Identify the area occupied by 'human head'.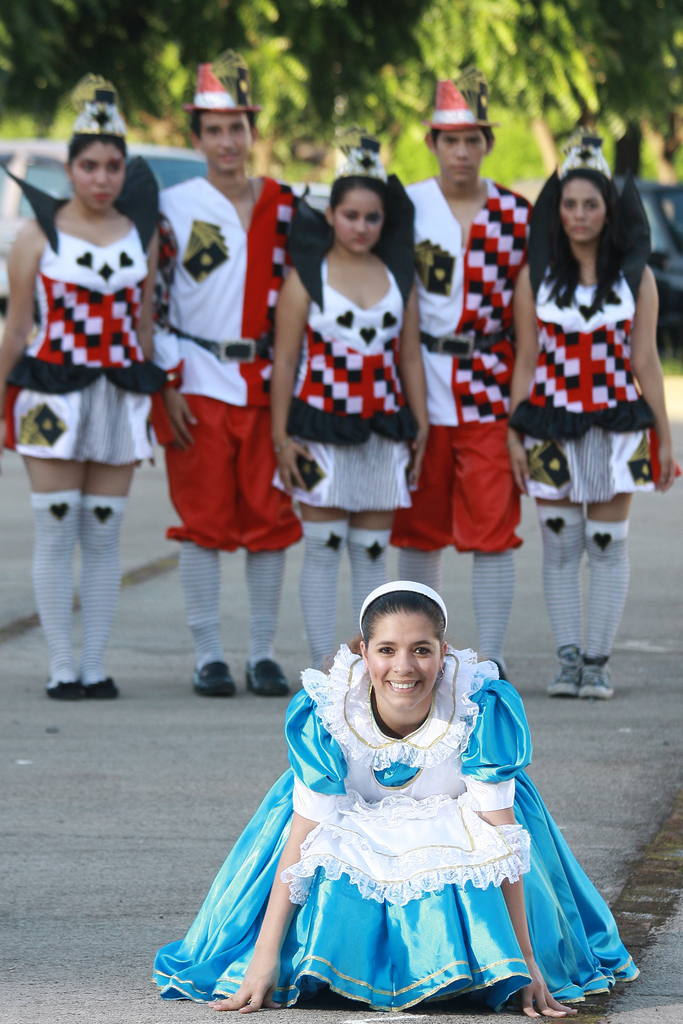
Area: left=423, top=104, right=493, bottom=183.
